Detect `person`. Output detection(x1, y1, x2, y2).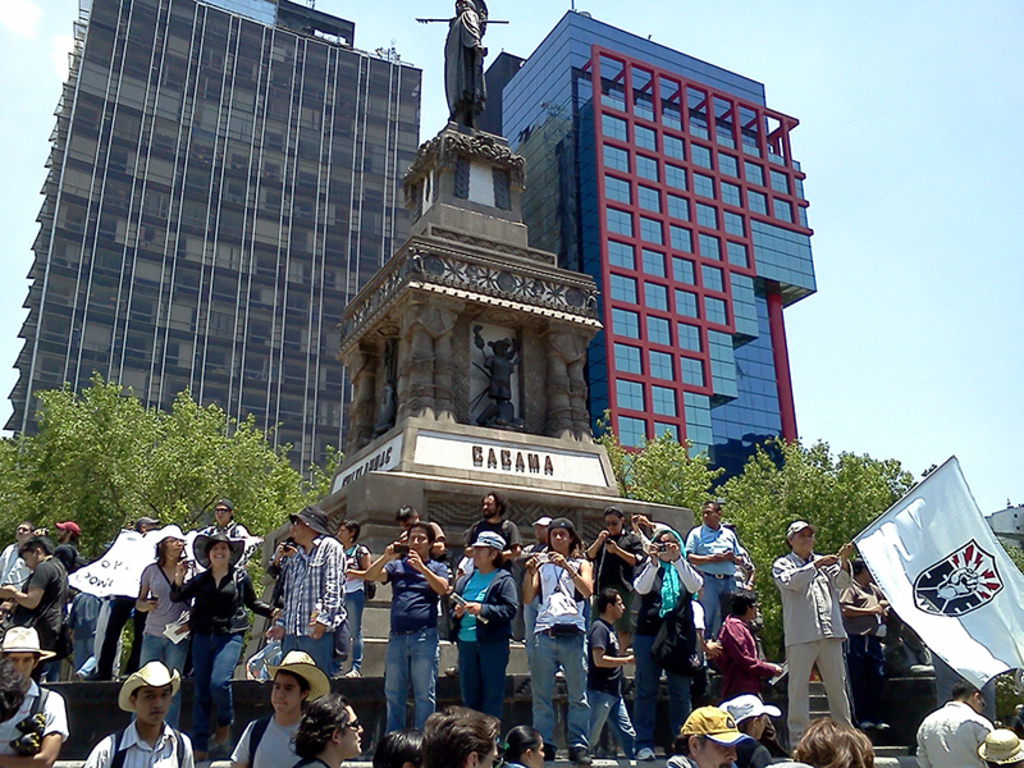
detection(916, 681, 1000, 767).
